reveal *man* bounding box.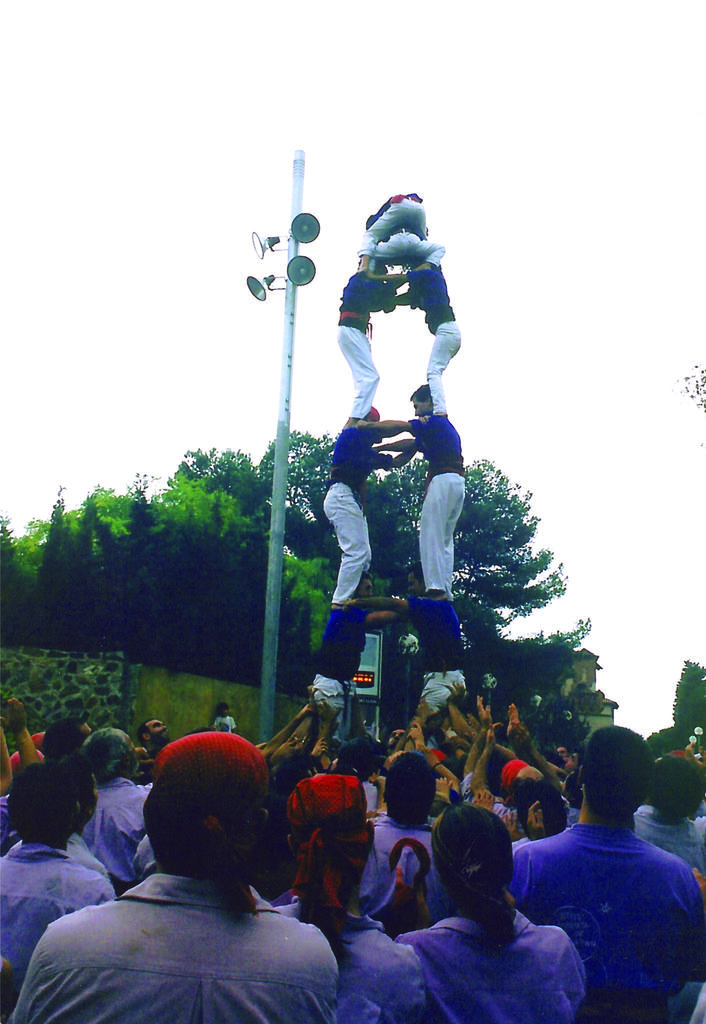
Revealed: [left=481, top=716, right=695, bottom=1008].
